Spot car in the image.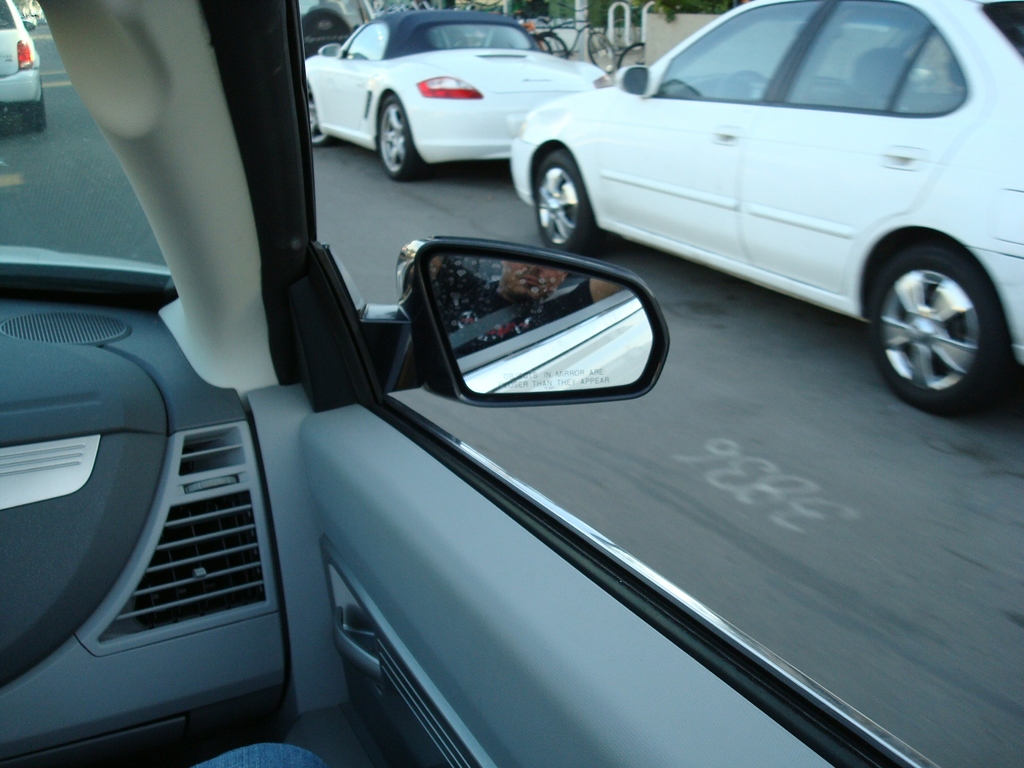
car found at (x1=0, y1=0, x2=1023, y2=767).
